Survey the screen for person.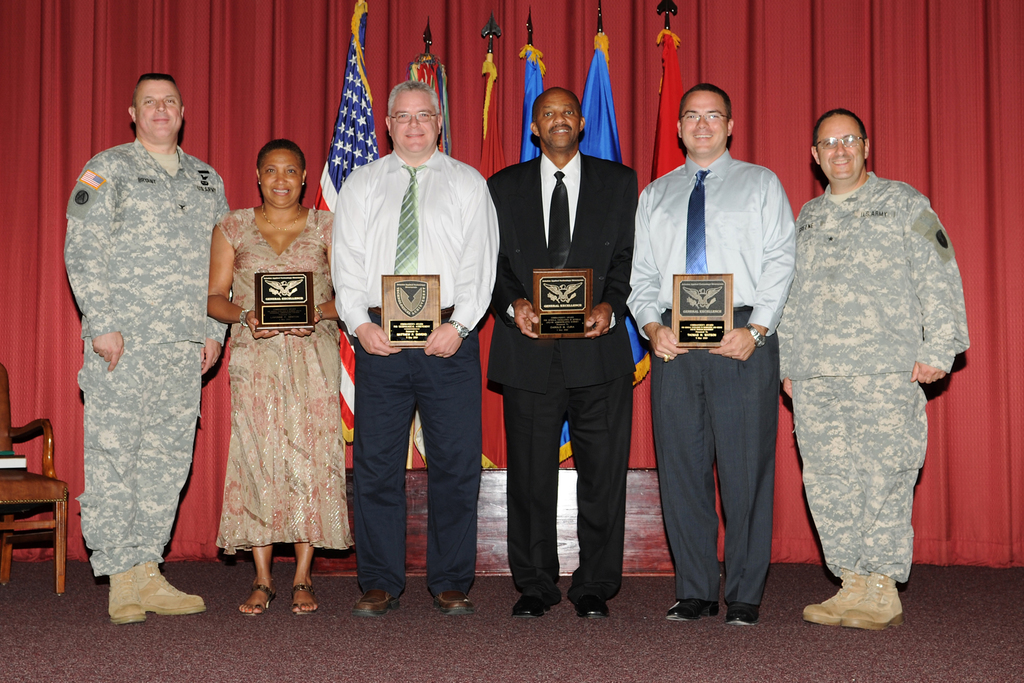
Survey found: detection(328, 74, 502, 621).
